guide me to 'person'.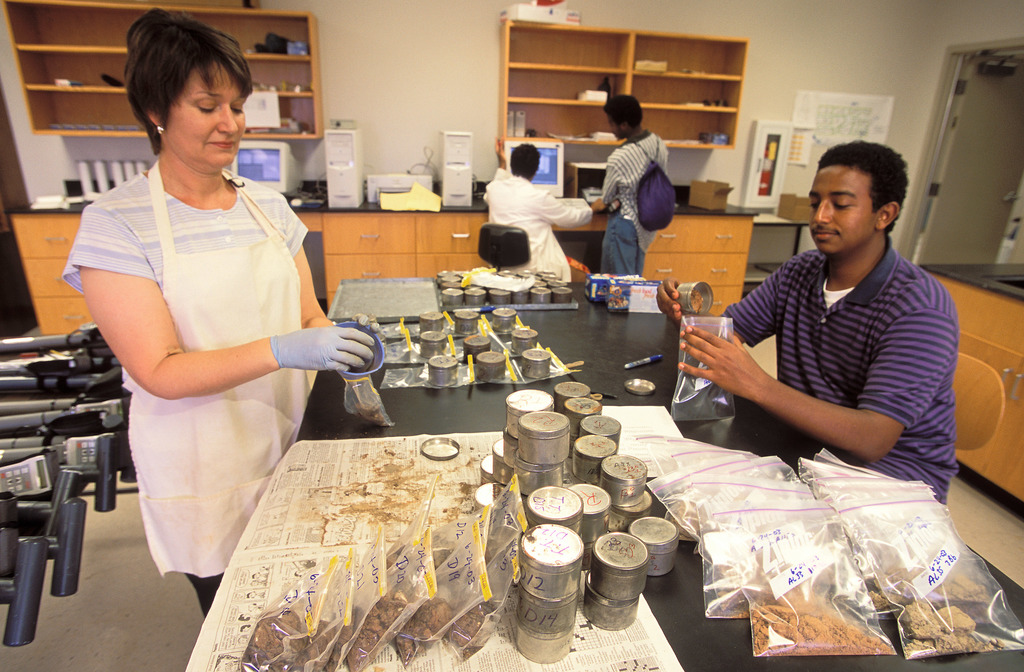
Guidance: locate(84, 33, 363, 611).
